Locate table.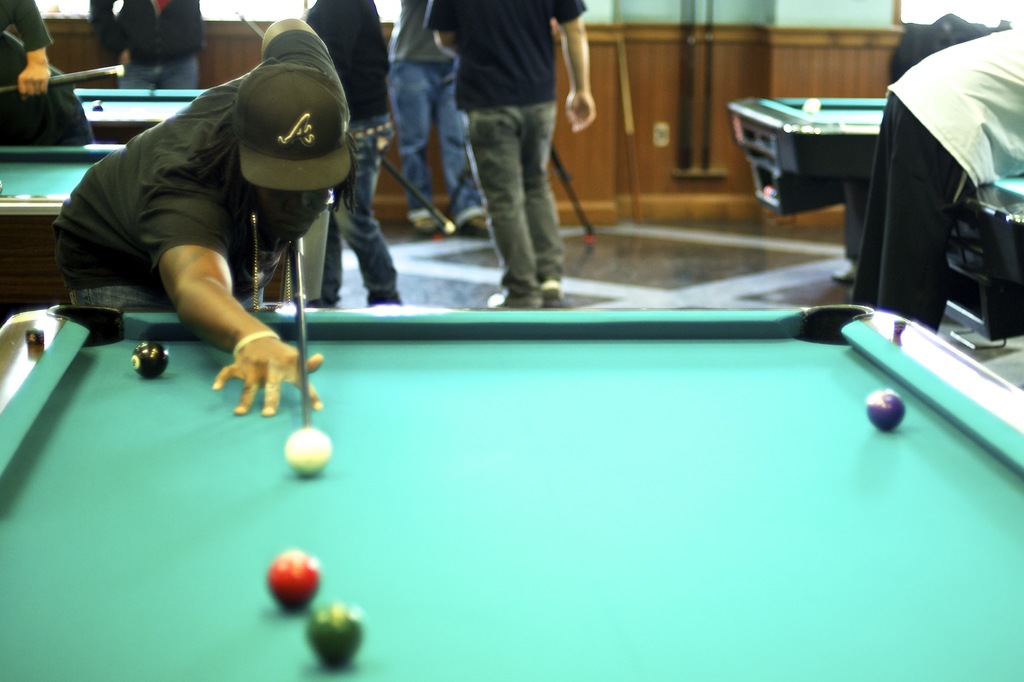
Bounding box: {"left": 724, "top": 92, "right": 884, "bottom": 220}.
